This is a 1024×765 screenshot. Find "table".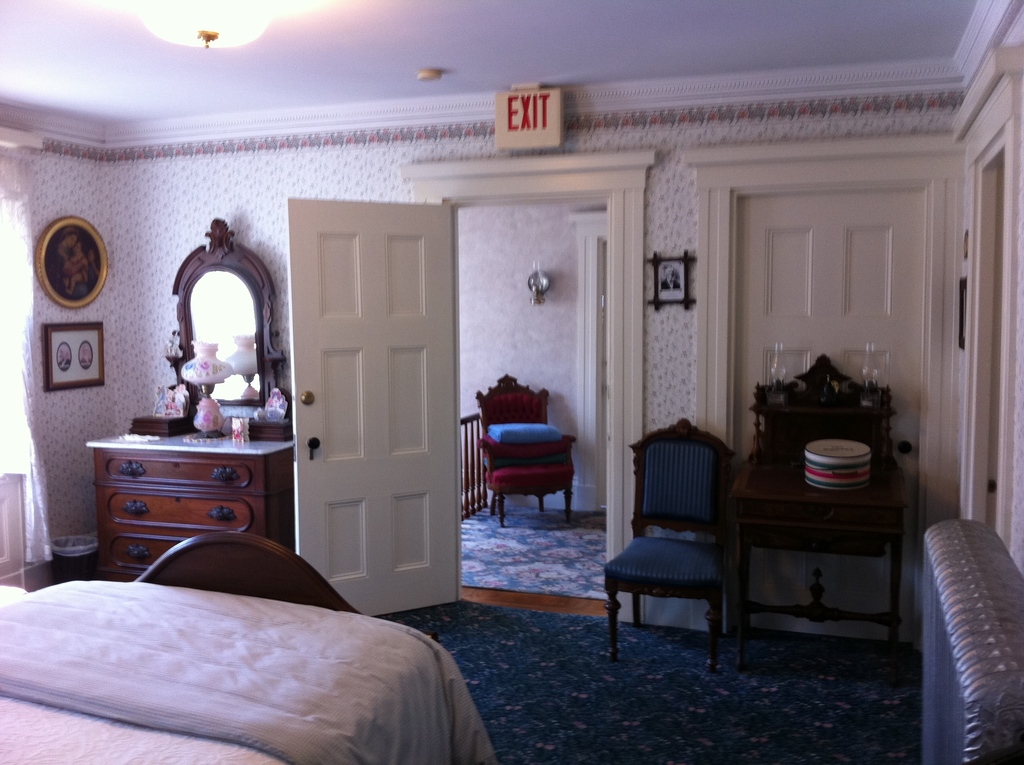
Bounding box: crop(95, 416, 300, 581).
